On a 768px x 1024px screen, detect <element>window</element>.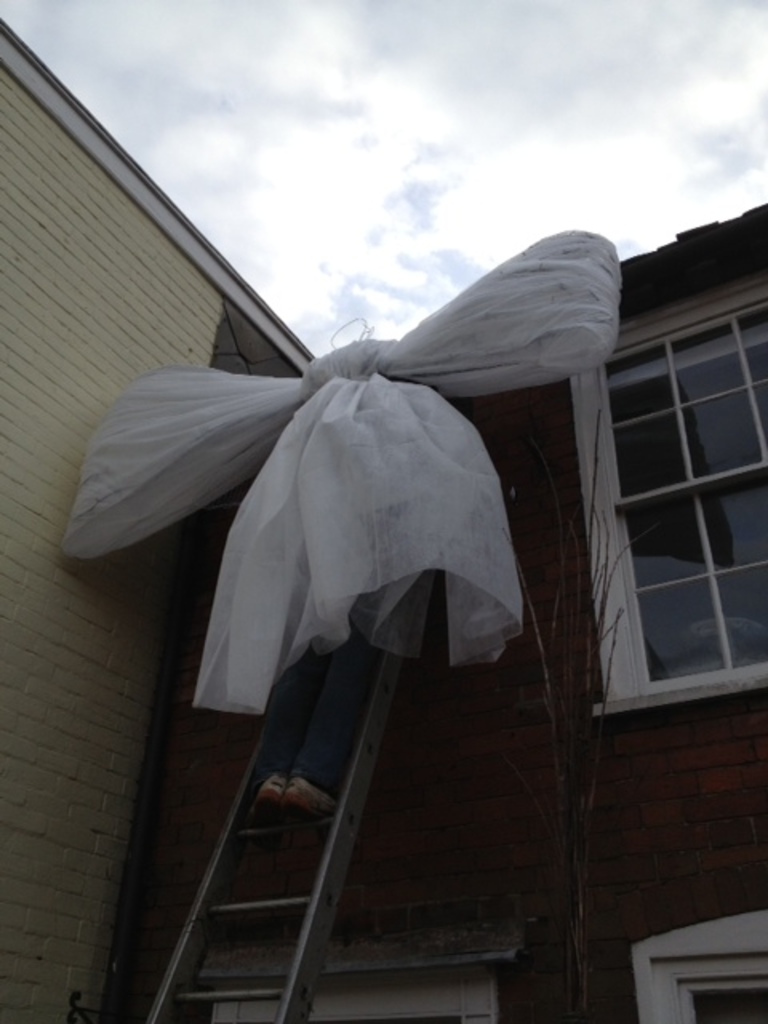
bbox=(590, 248, 755, 786).
